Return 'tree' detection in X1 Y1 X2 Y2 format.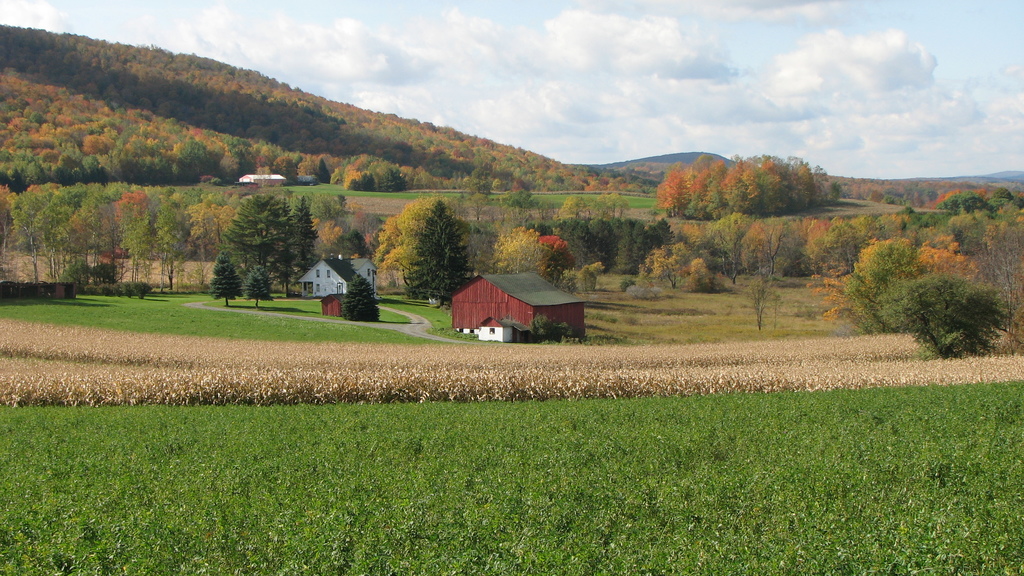
748 223 771 337.
